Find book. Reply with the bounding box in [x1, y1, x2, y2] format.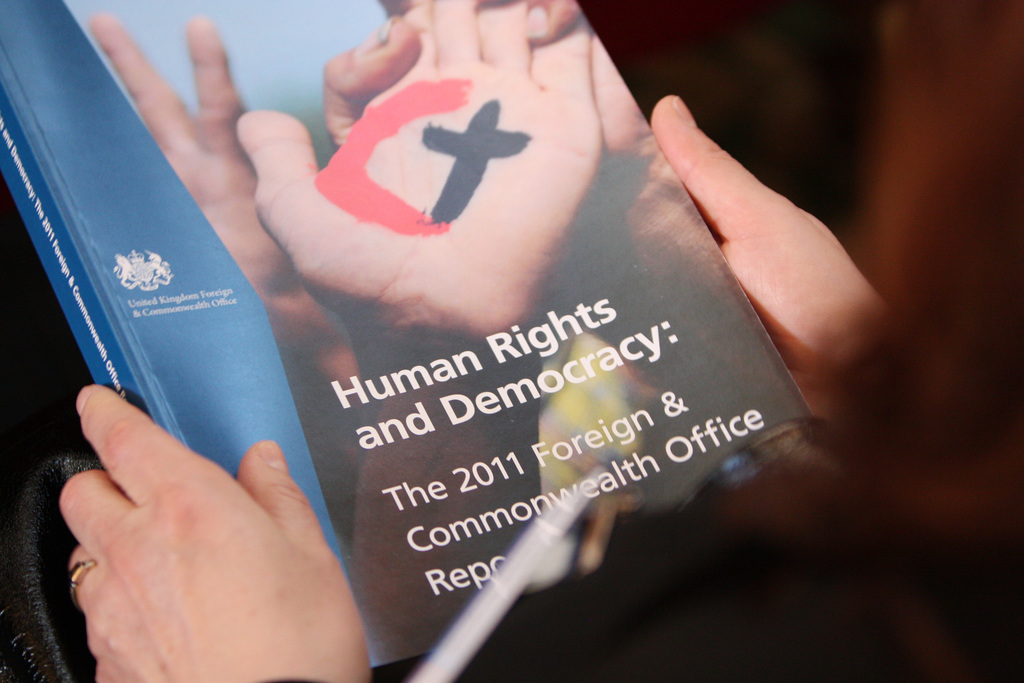
[34, 10, 834, 682].
